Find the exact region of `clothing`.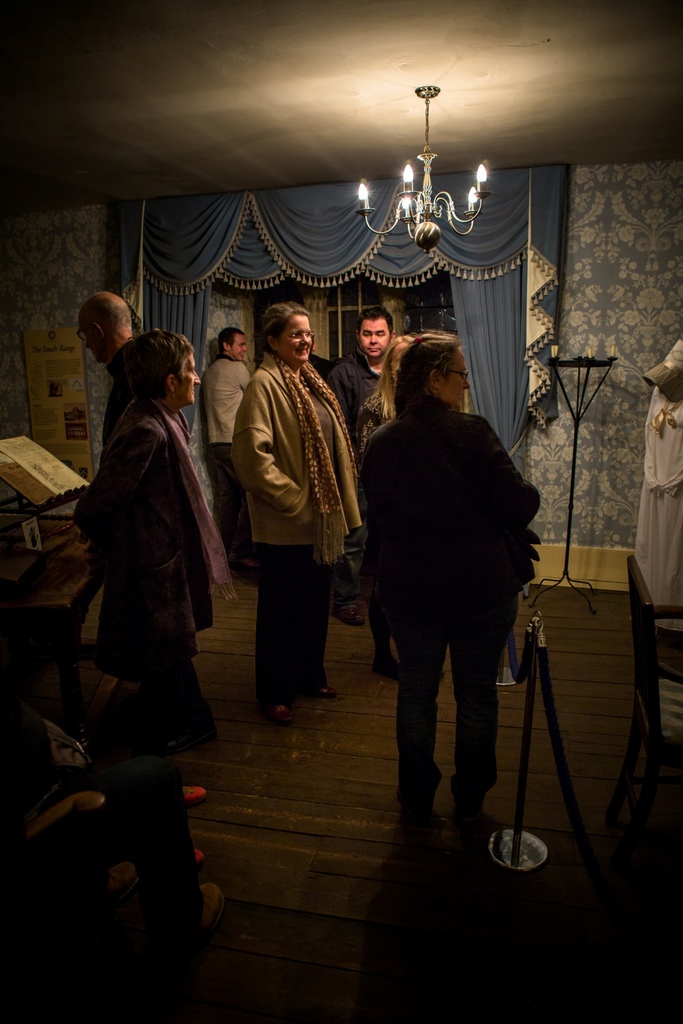
Exact region: bbox(632, 374, 682, 626).
